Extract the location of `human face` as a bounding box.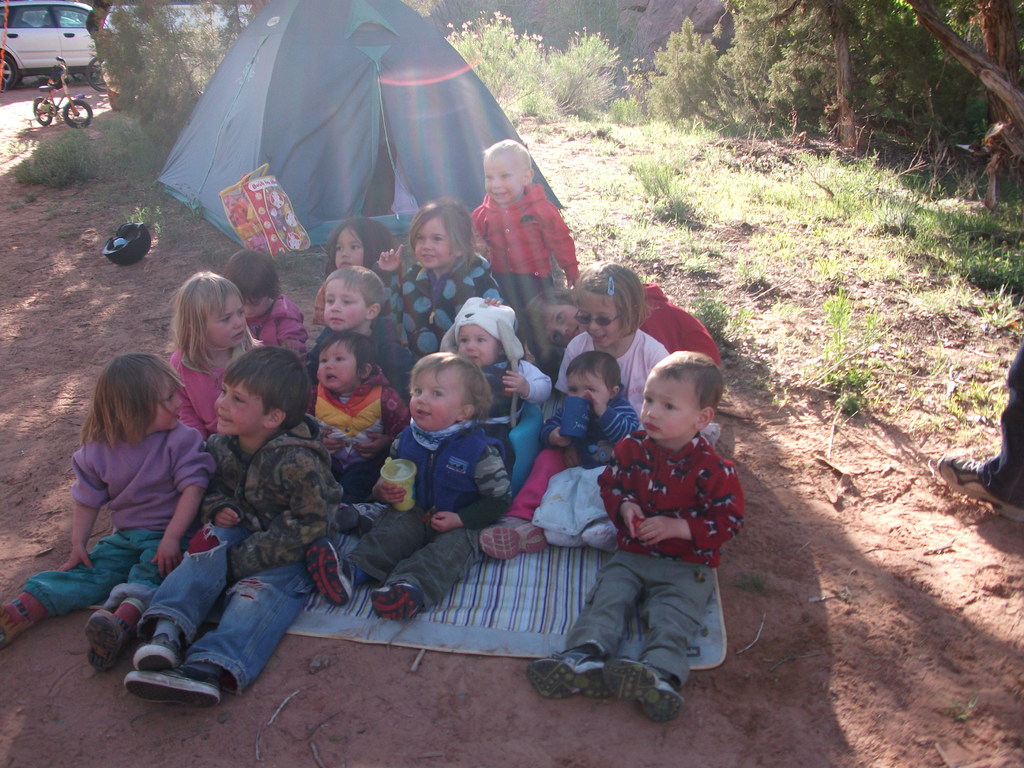
(337, 228, 367, 269).
